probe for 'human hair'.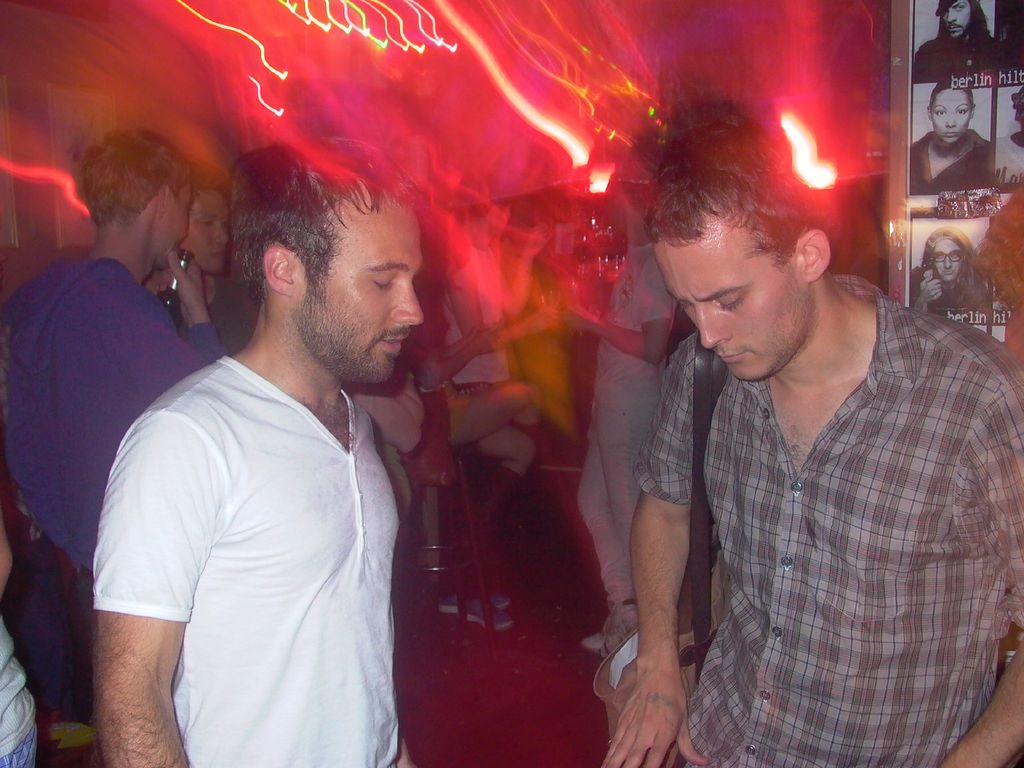
Probe result: (left=621, top=95, right=824, bottom=282).
